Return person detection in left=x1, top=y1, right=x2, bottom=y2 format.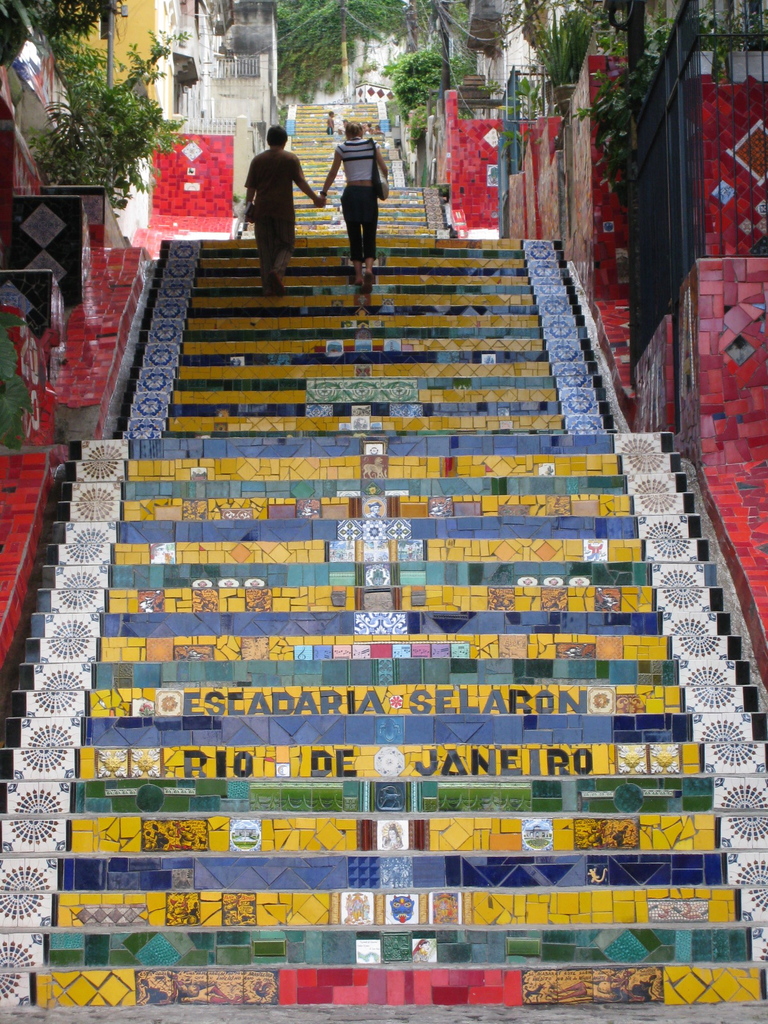
left=333, top=112, right=391, bottom=257.
